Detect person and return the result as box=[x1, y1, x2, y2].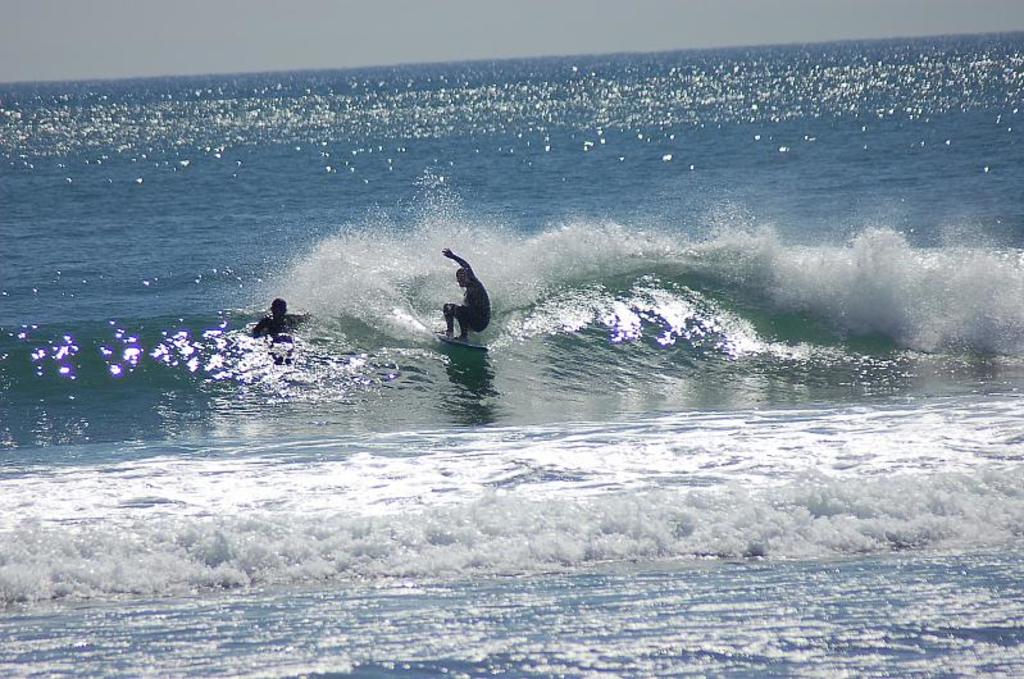
box=[424, 247, 493, 342].
